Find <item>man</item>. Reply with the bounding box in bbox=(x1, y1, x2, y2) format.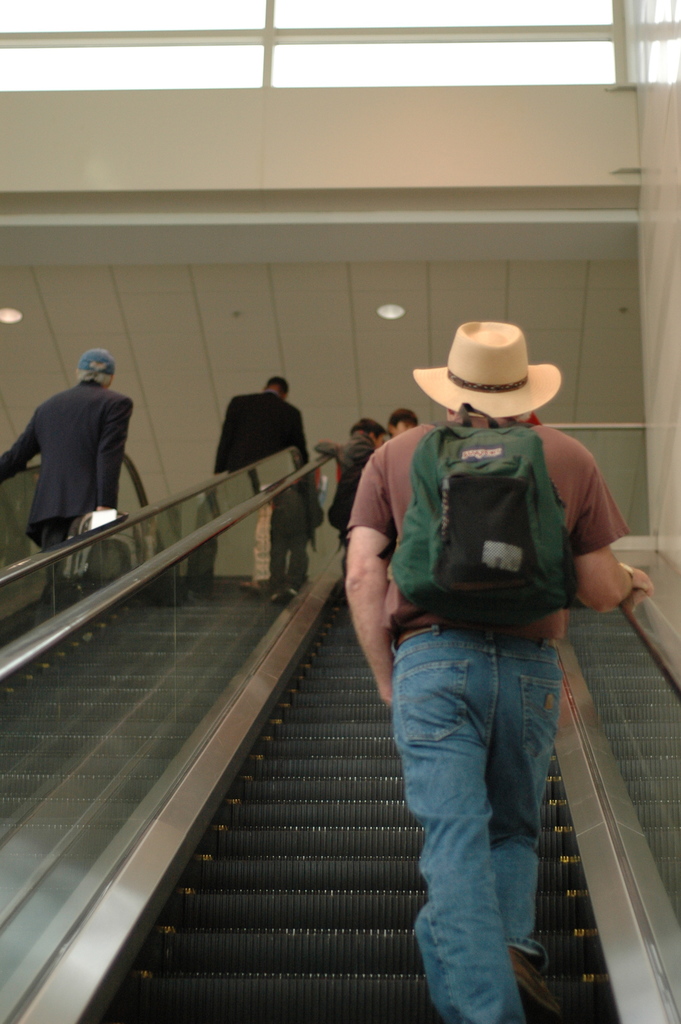
bbox=(208, 376, 306, 477).
